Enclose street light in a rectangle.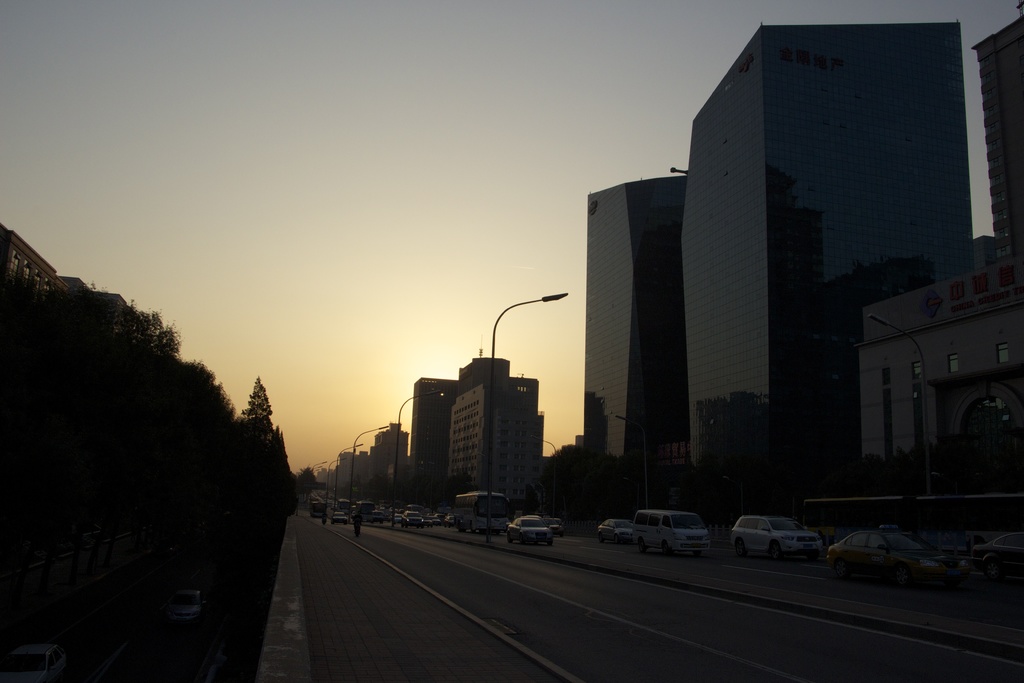
{"left": 333, "top": 441, "right": 370, "bottom": 511}.
